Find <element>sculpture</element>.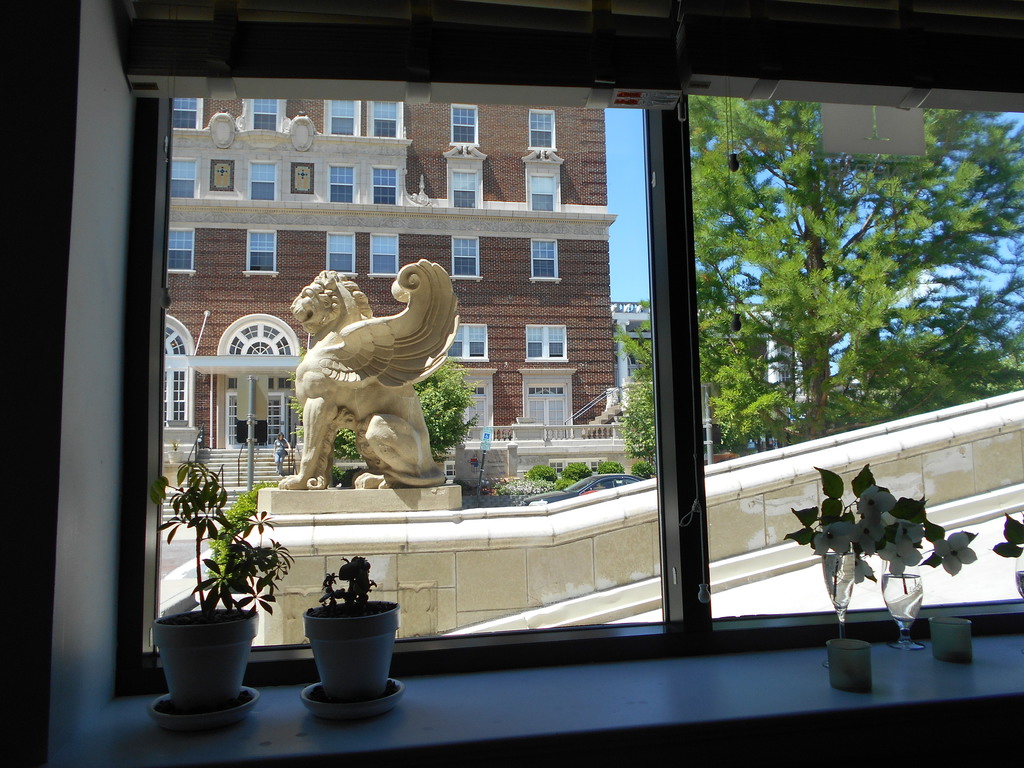
[left=268, top=253, right=467, bottom=519].
